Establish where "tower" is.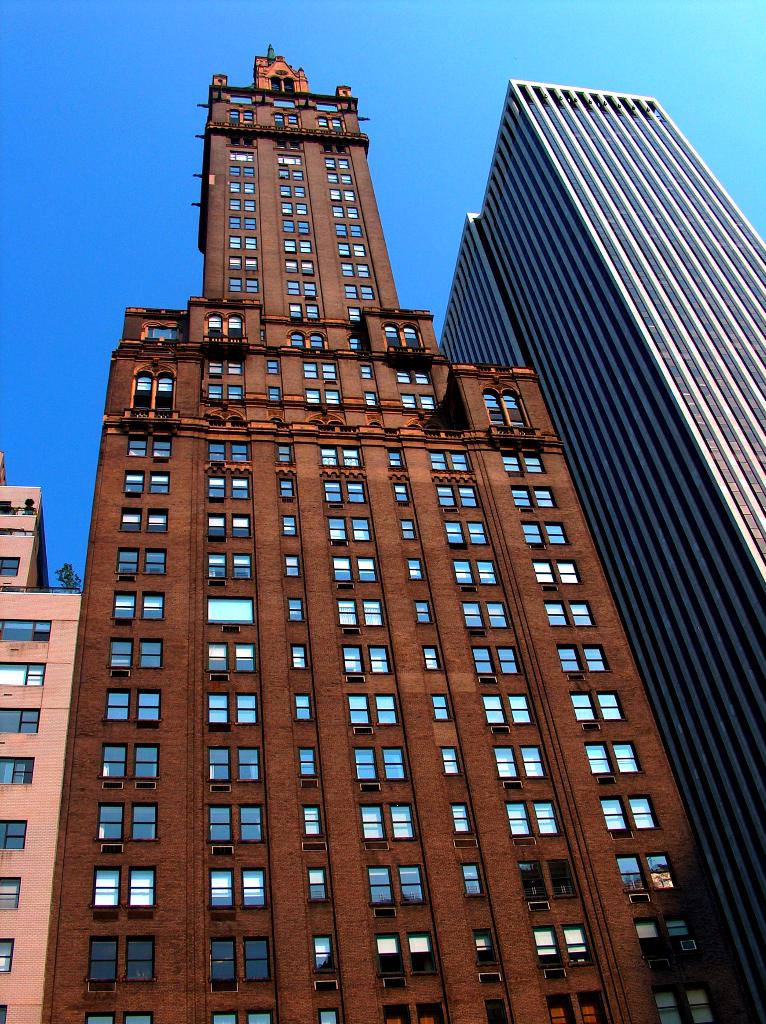
Established at pyautogui.locateOnScreen(433, 76, 765, 1023).
